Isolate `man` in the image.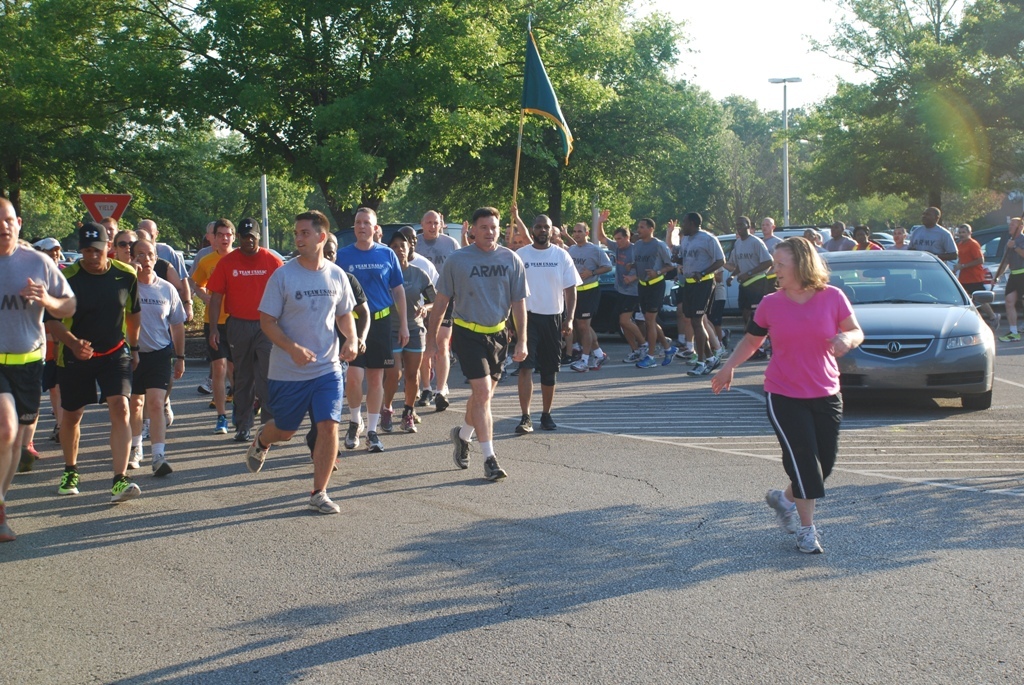
Isolated region: l=348, t=211, r=412, b=442.
